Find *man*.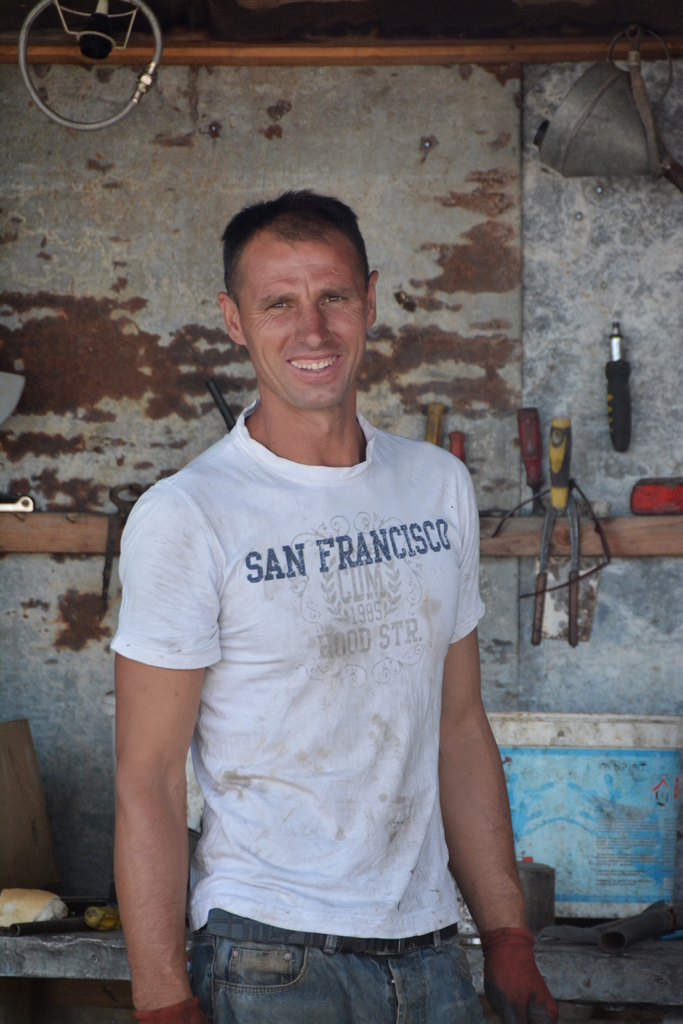
[left=101, top=151, right=525, bottom=1021].
